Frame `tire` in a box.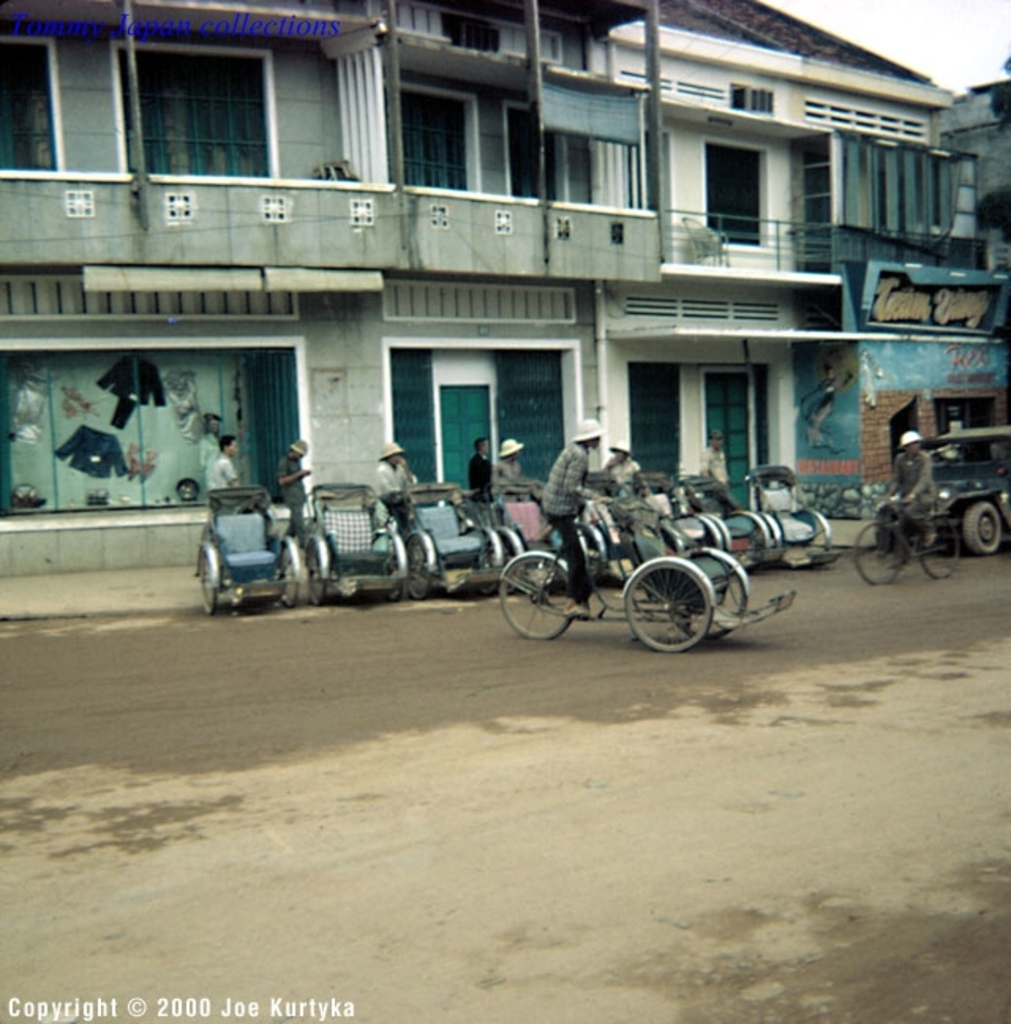
275:534:303:610.
